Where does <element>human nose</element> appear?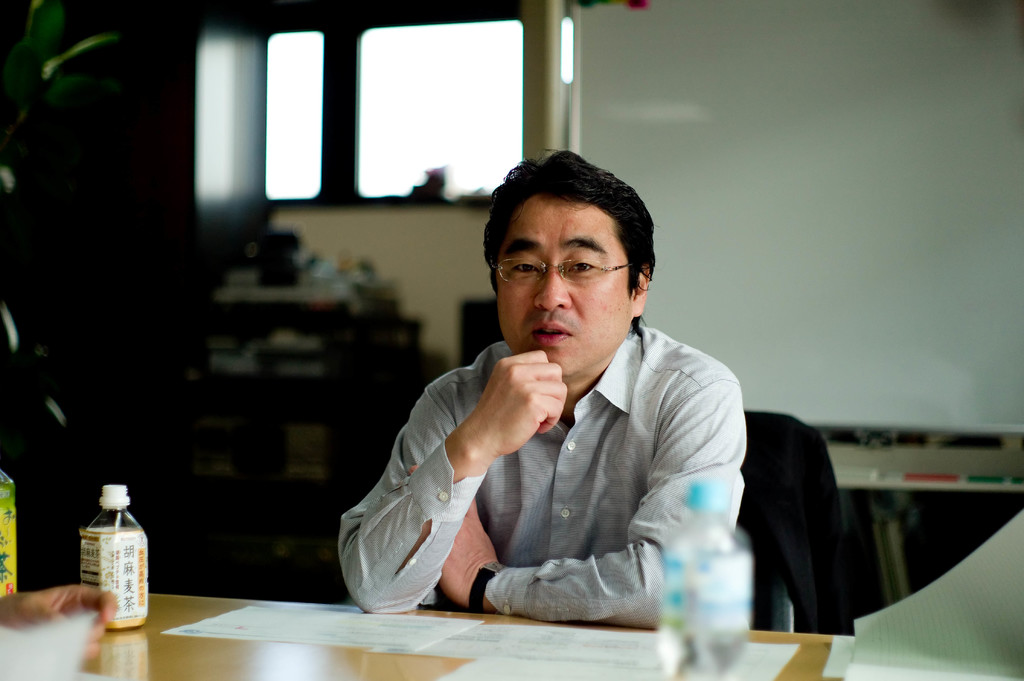
Appears at {"left": 536, "top": 271, "right": 573, "bottom": 311}.
